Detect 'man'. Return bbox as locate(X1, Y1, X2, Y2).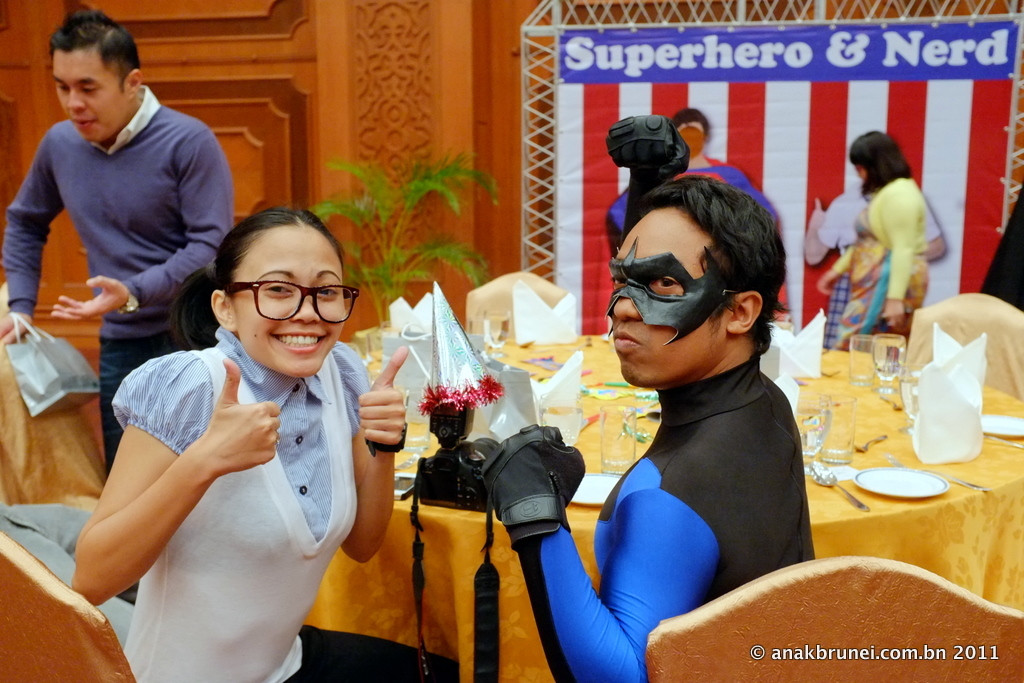
locate(9, 20, 236, 441).
